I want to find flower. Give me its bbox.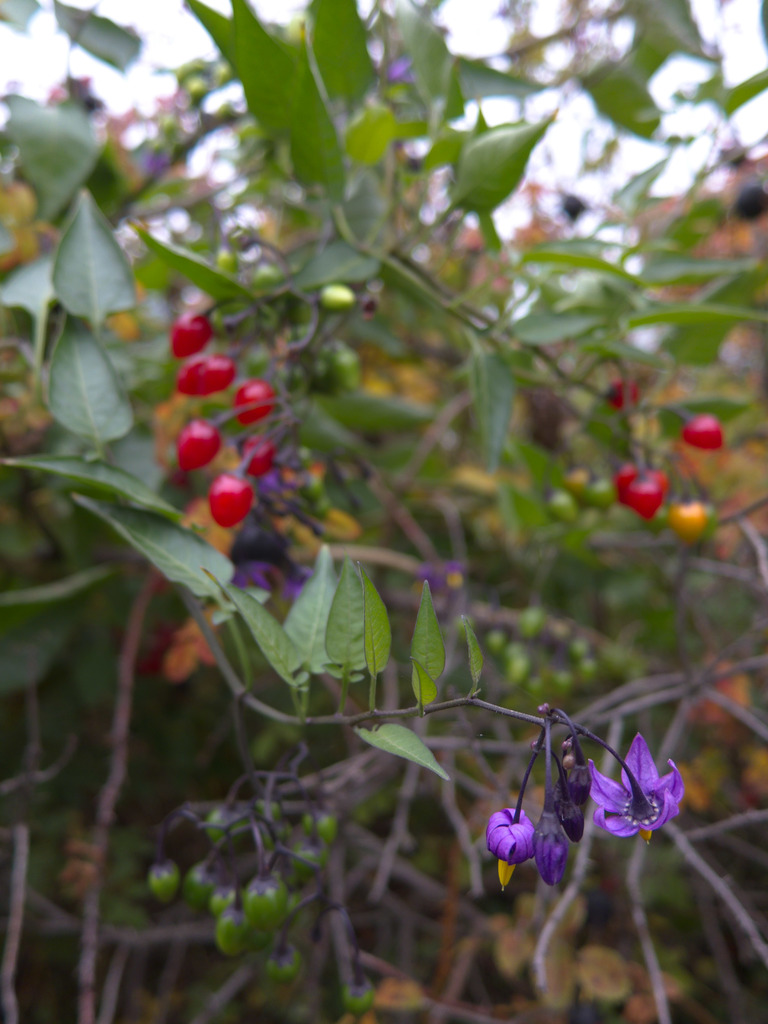
bbox=(534, 832, 568, 888).
